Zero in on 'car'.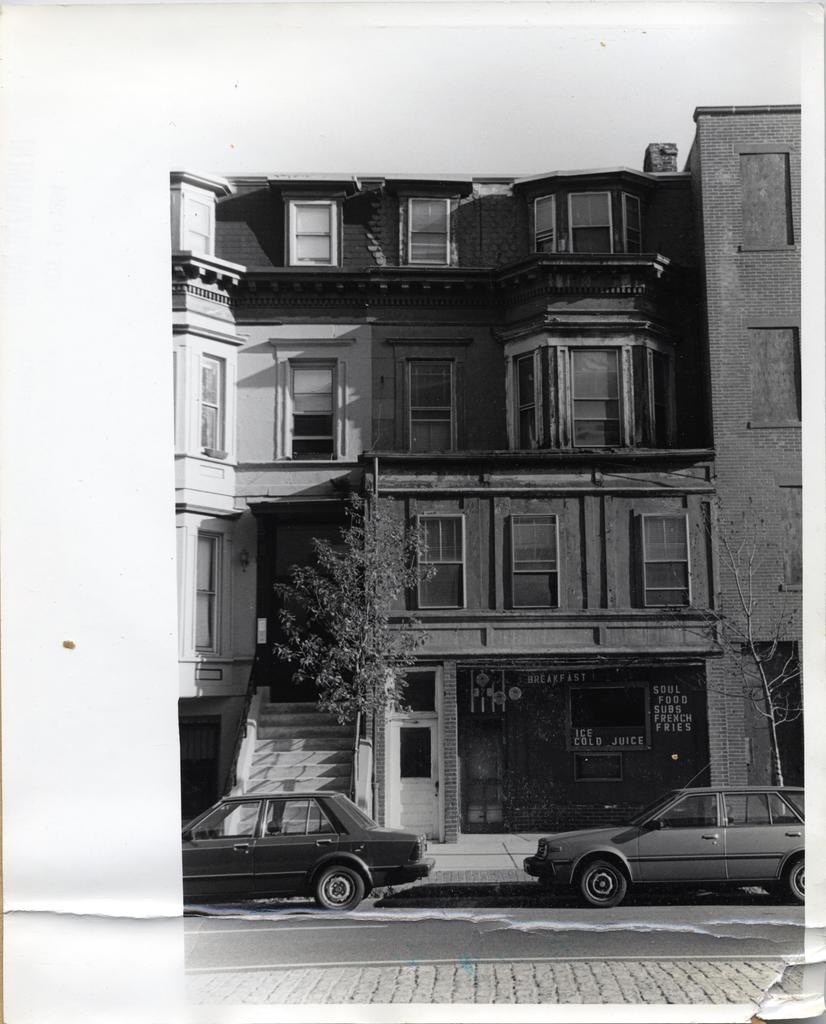
Zeroed in: BBox(523, 751, 804, 909).
